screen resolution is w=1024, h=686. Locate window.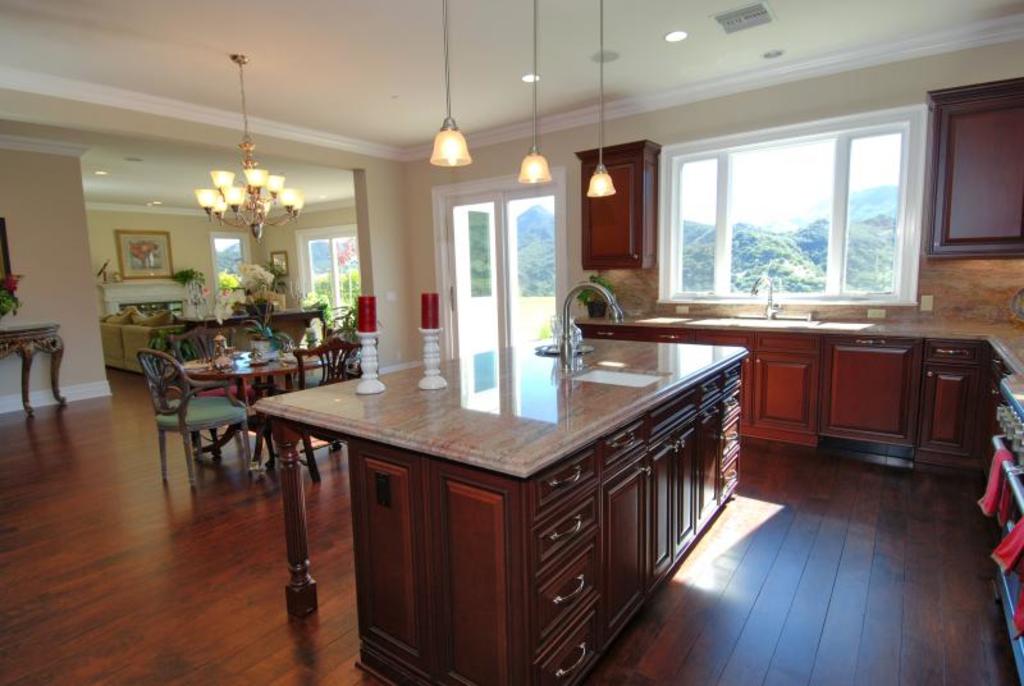
292 224 358 306.
